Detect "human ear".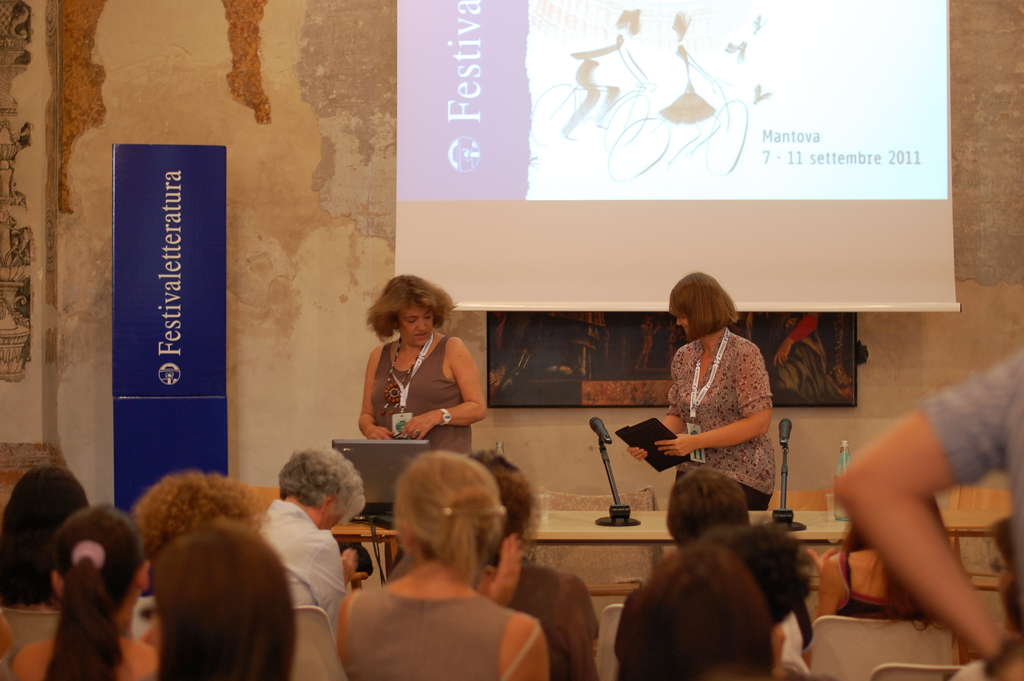
Detected at [135,560,147,590].
